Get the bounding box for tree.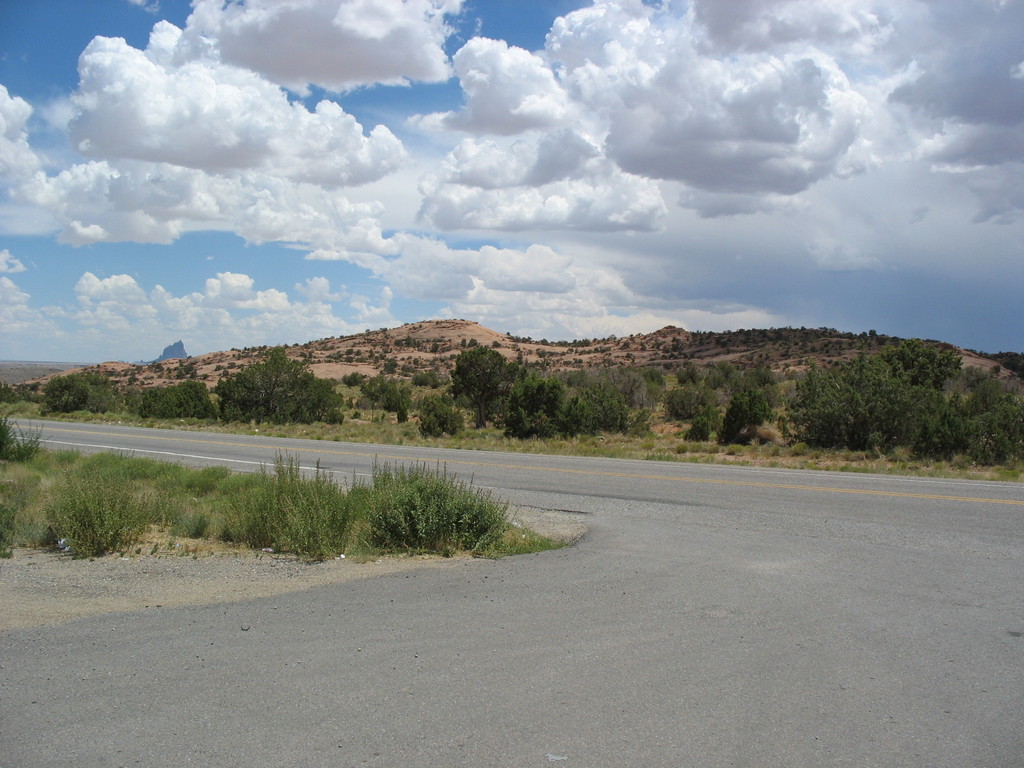
left=127, top=378, right=218, bottom=422.
